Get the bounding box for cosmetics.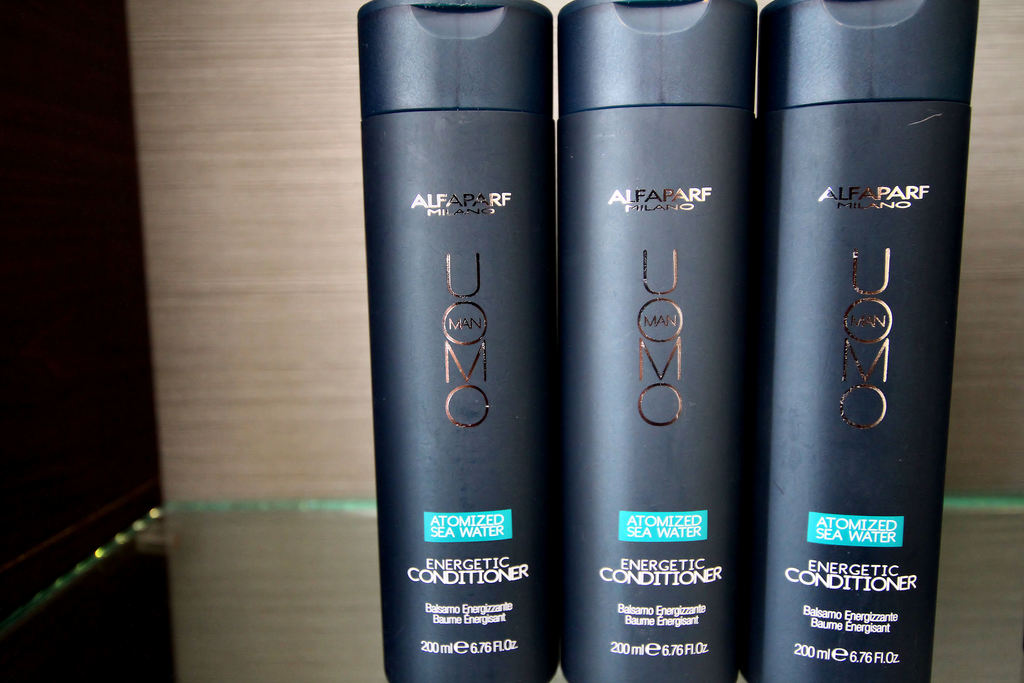
l=373, t=0, r=562, b=645.
